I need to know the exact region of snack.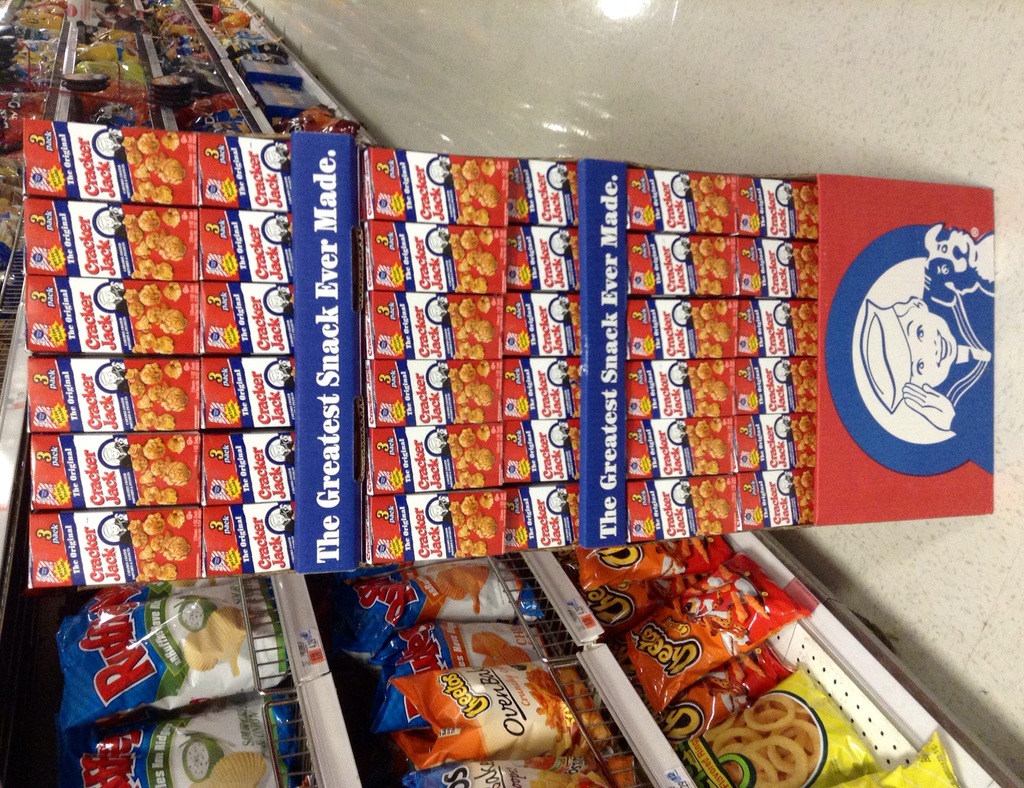
Region: box=[525, 671, 573, 735].
